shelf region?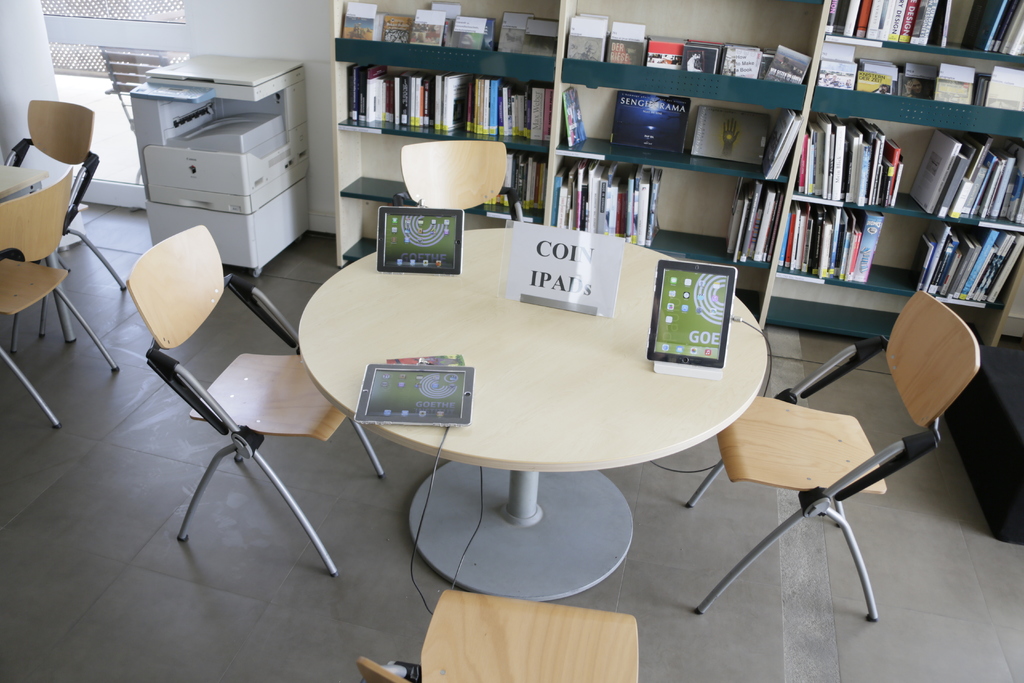
<box>798,0,1023,61</box>
